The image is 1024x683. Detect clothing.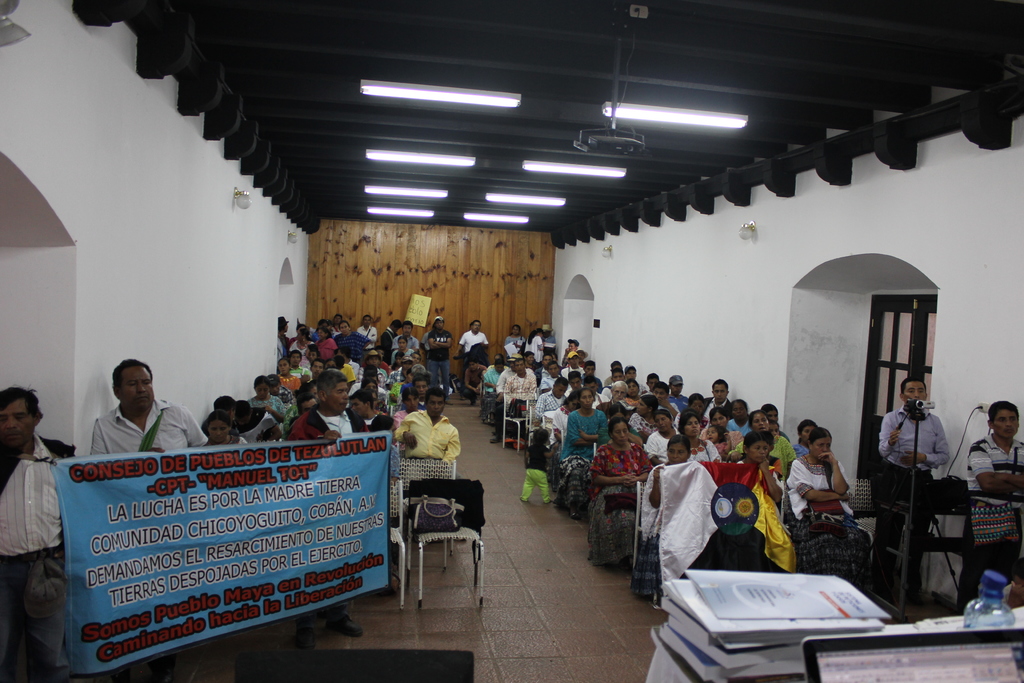
Detection: <region>700, 431, 747, 455</region>.
